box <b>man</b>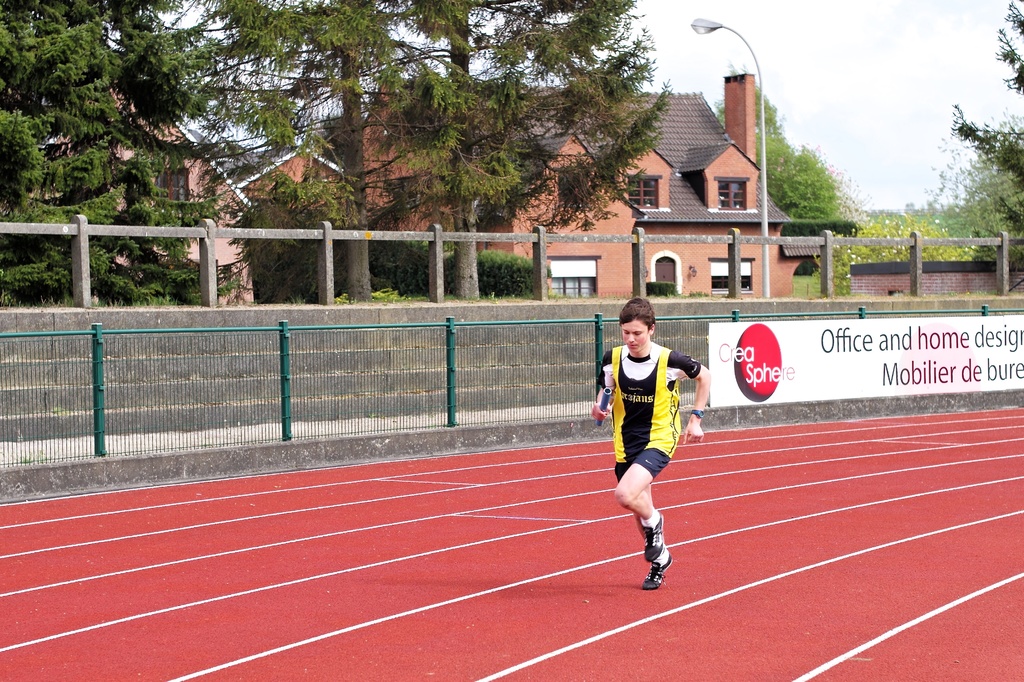
pyautogui.locateOnScreen(584, 299, 714, 585)
